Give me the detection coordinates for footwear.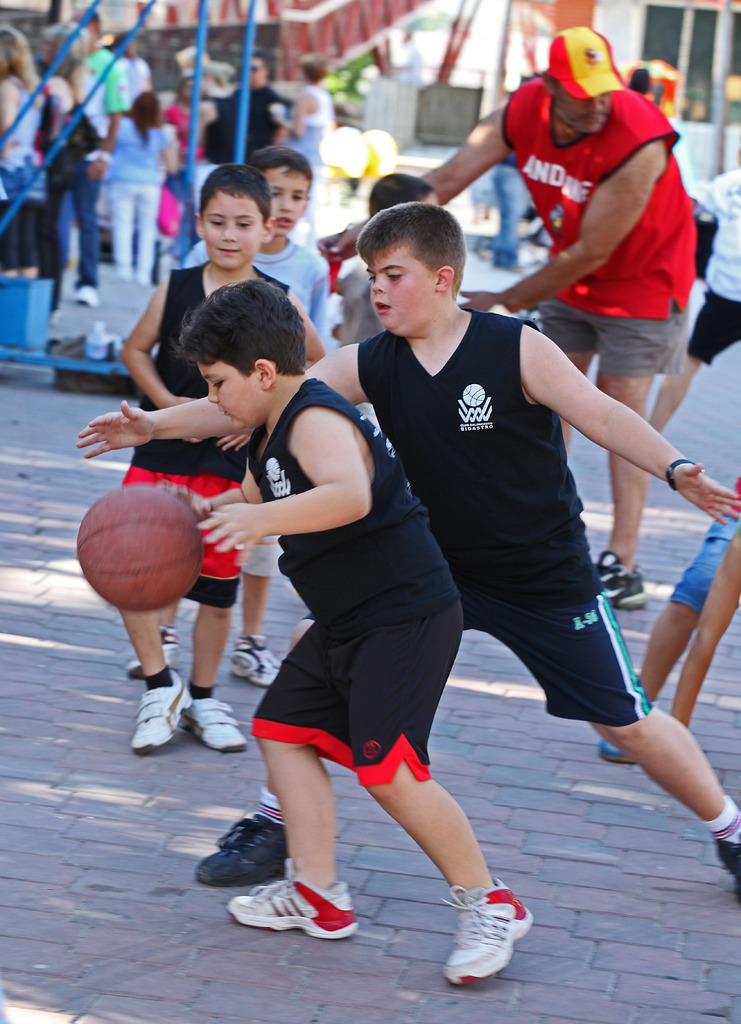
<bbox>229, 633, 281, 691</bbox>.
